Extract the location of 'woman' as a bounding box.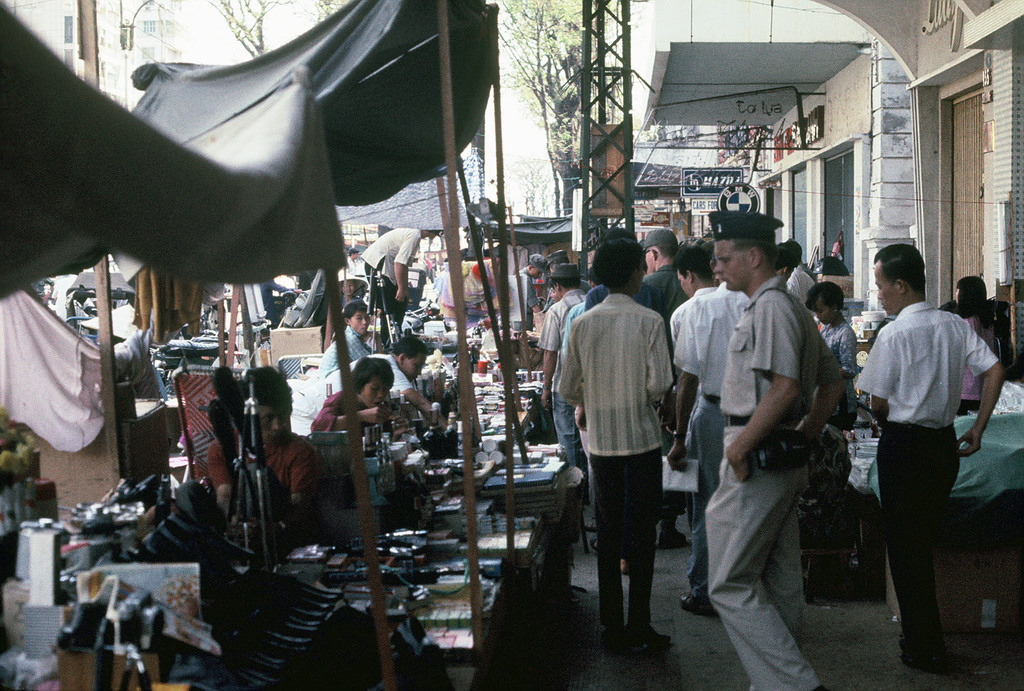
307 360 417 434.
